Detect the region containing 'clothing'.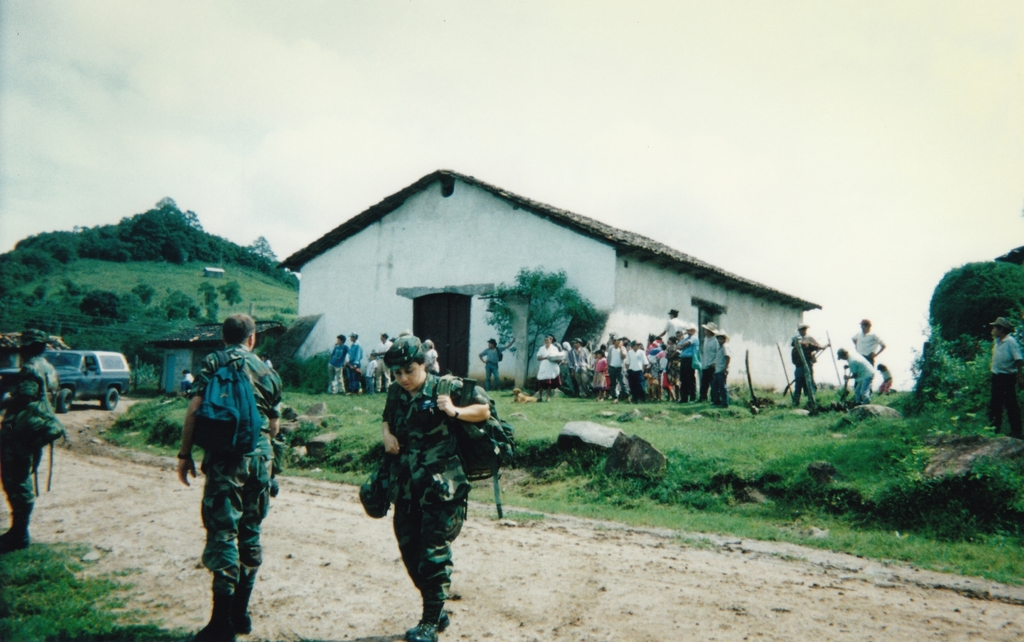
845/351/872/411.
